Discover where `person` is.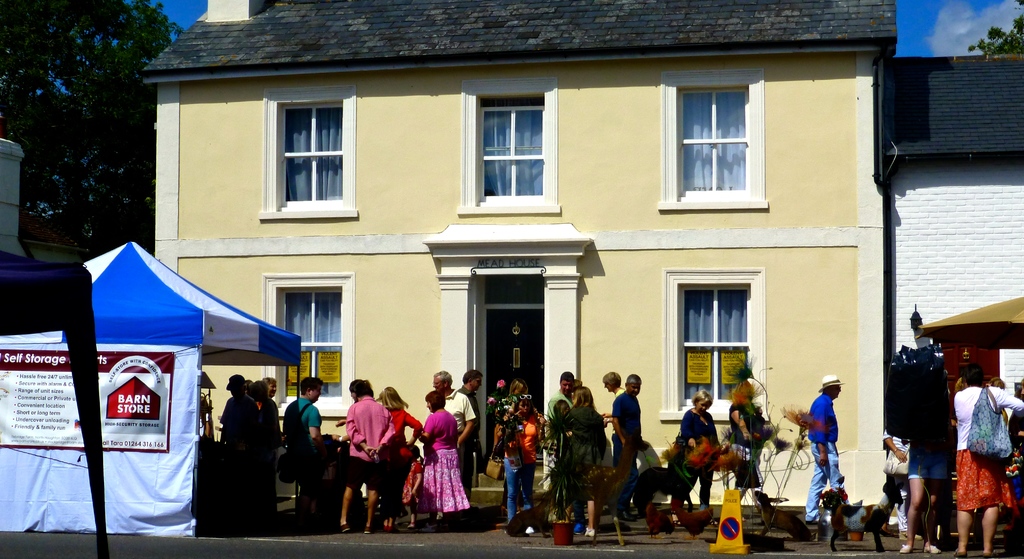
Discovered at detection(275, 376, 320, 524).
